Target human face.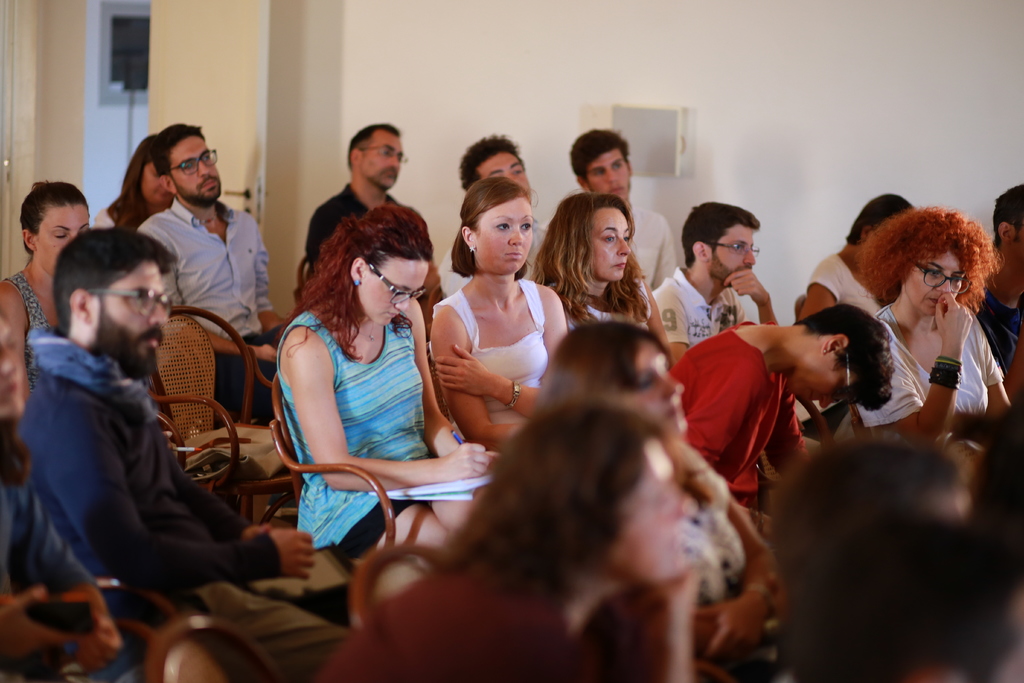
Target region: BBox(607, 438, 700, 589).
